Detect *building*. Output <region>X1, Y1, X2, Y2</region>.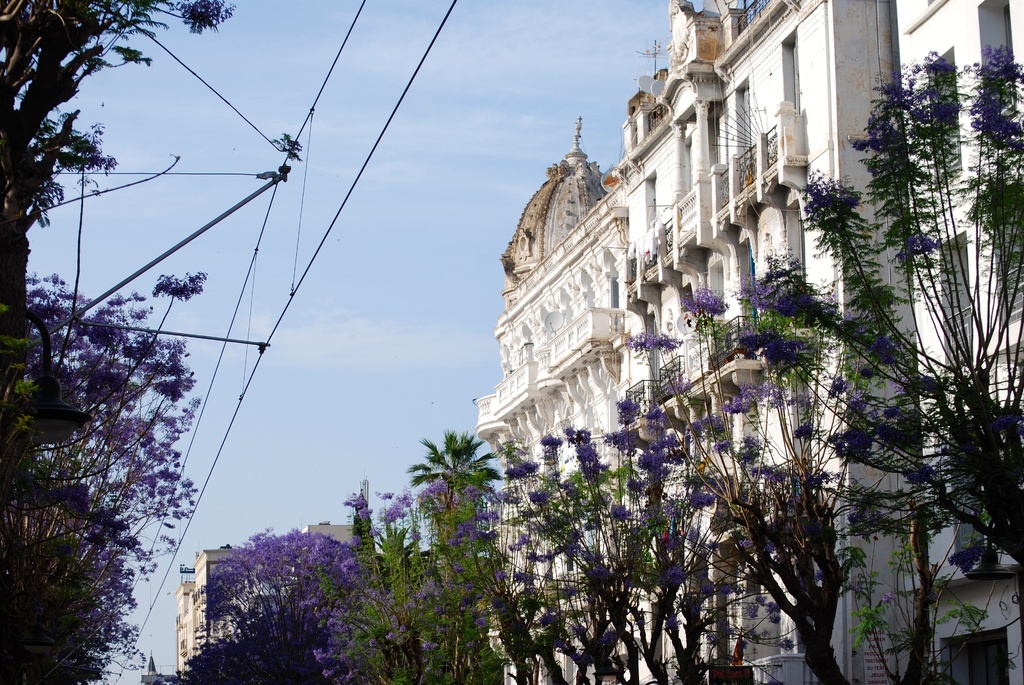
<region>476, 0, 896, 684</region>.
